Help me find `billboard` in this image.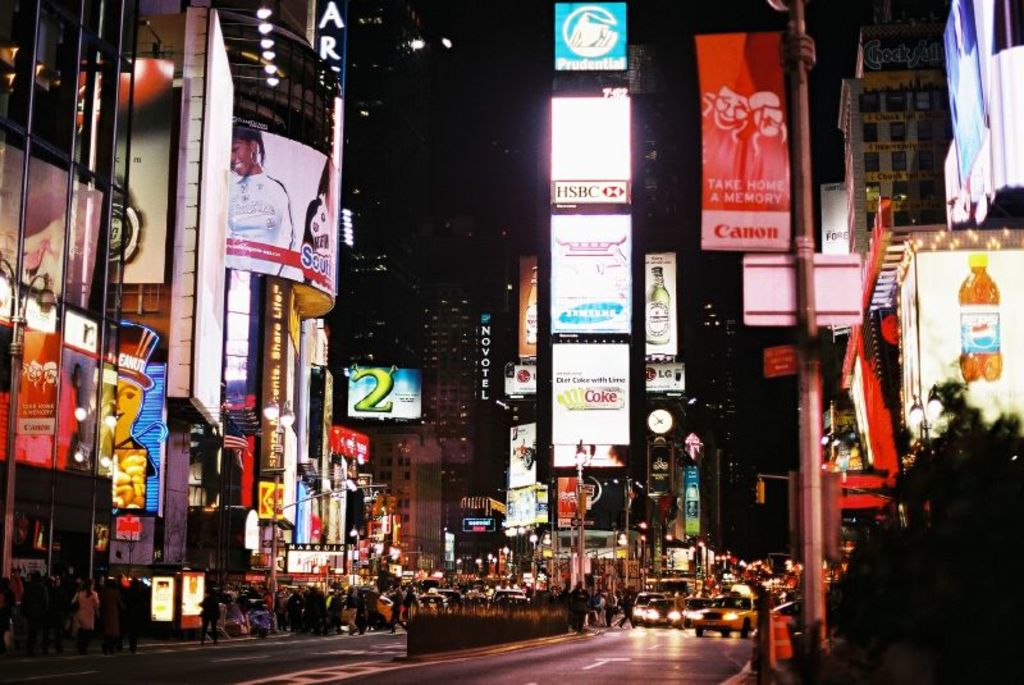
Found it: 253:481:280:524.
